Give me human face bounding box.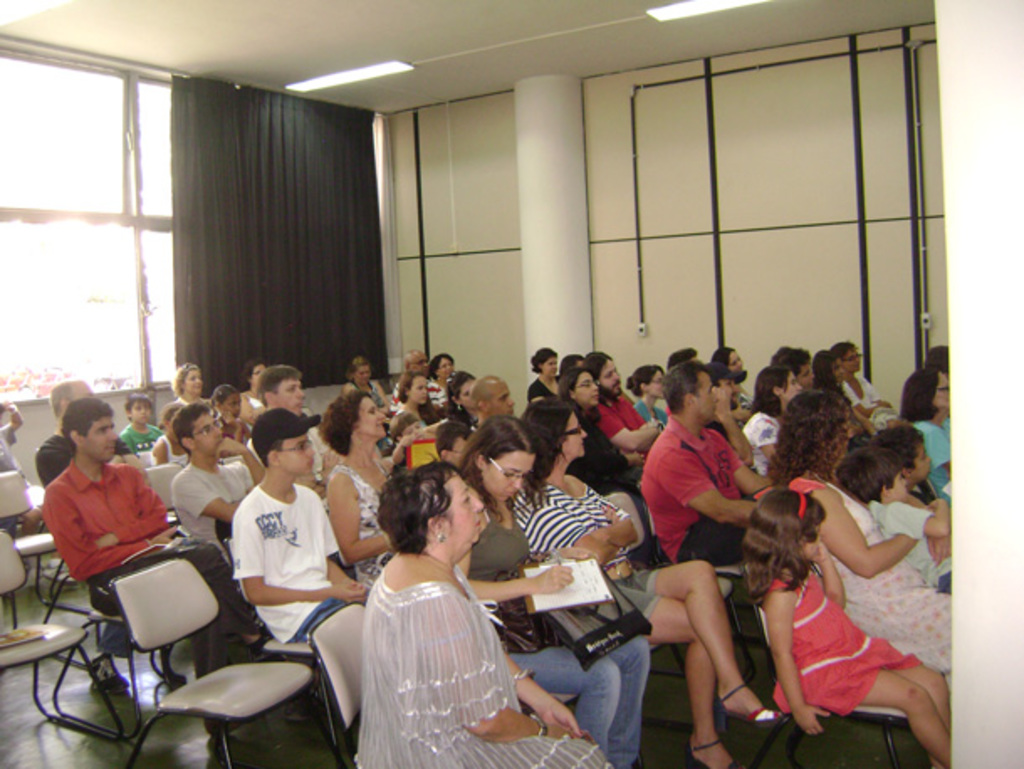
(448, 470, 480, 546).
